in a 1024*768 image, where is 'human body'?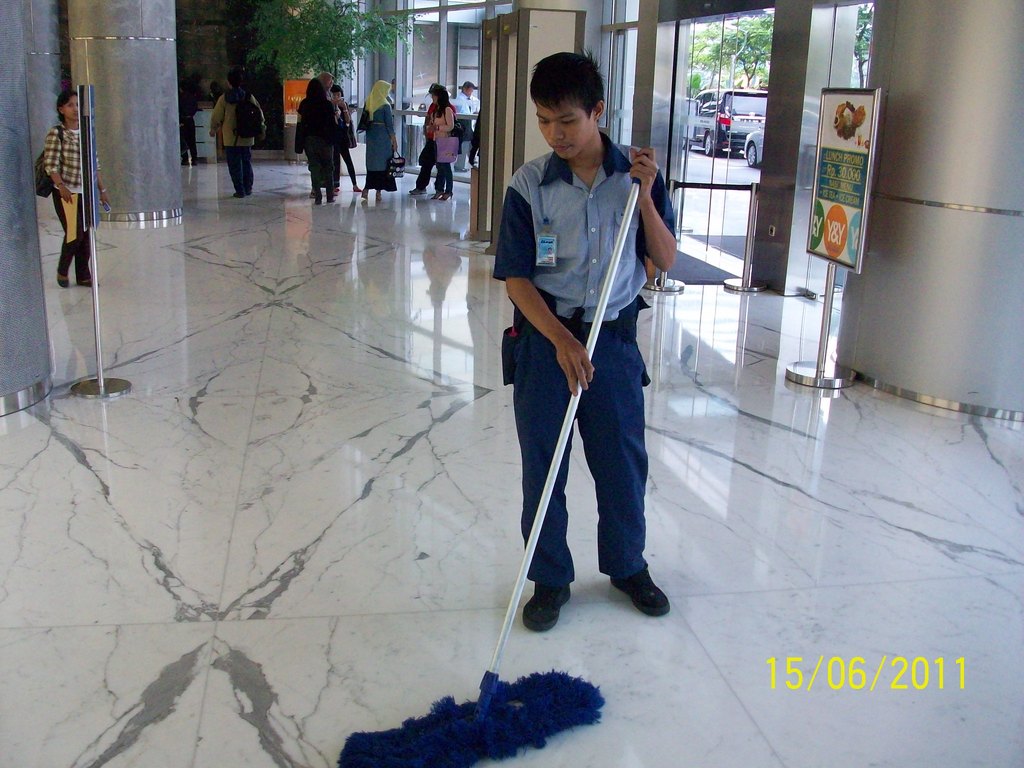
(x1=212, y1=86, x2=267, y2=196).
